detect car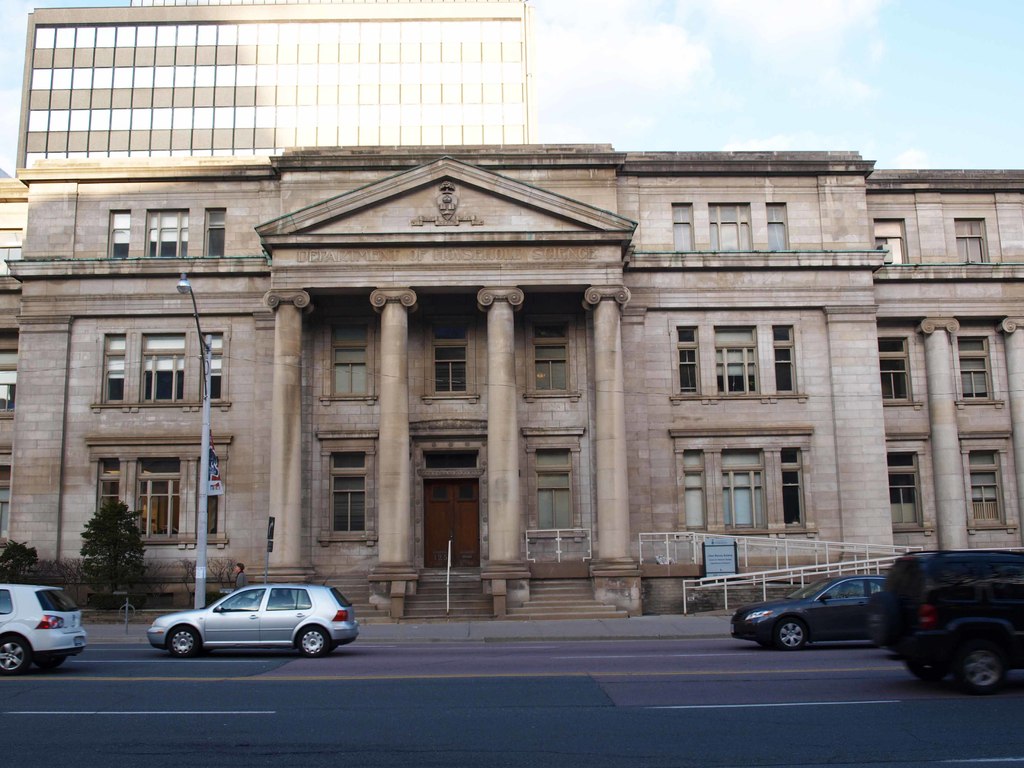
l=733, t=568, r=893, b=648
